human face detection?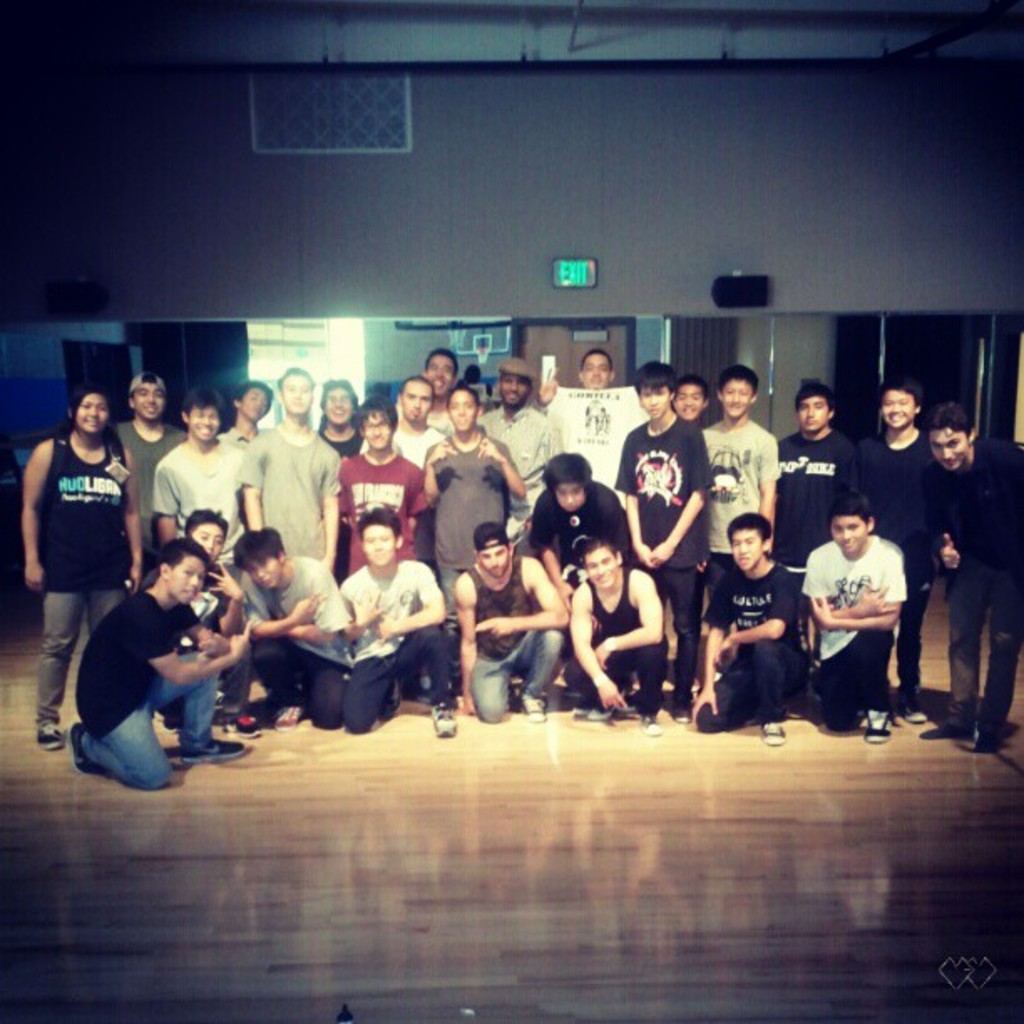
rect(400, 383, 430, 417)
